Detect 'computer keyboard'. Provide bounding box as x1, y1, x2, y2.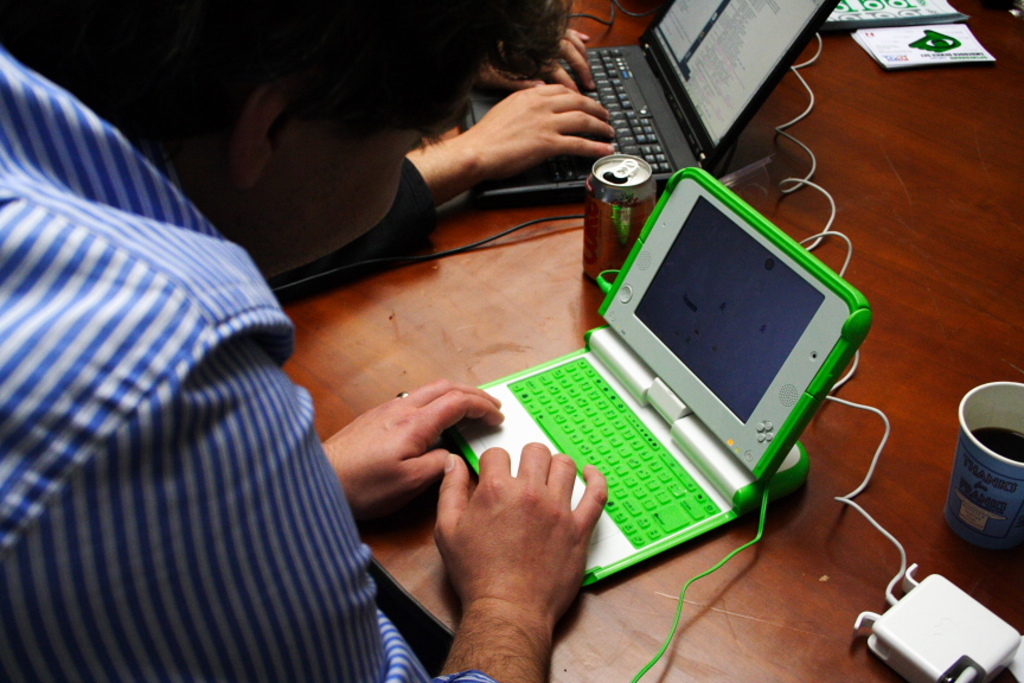
527, 49, 677, 179.
